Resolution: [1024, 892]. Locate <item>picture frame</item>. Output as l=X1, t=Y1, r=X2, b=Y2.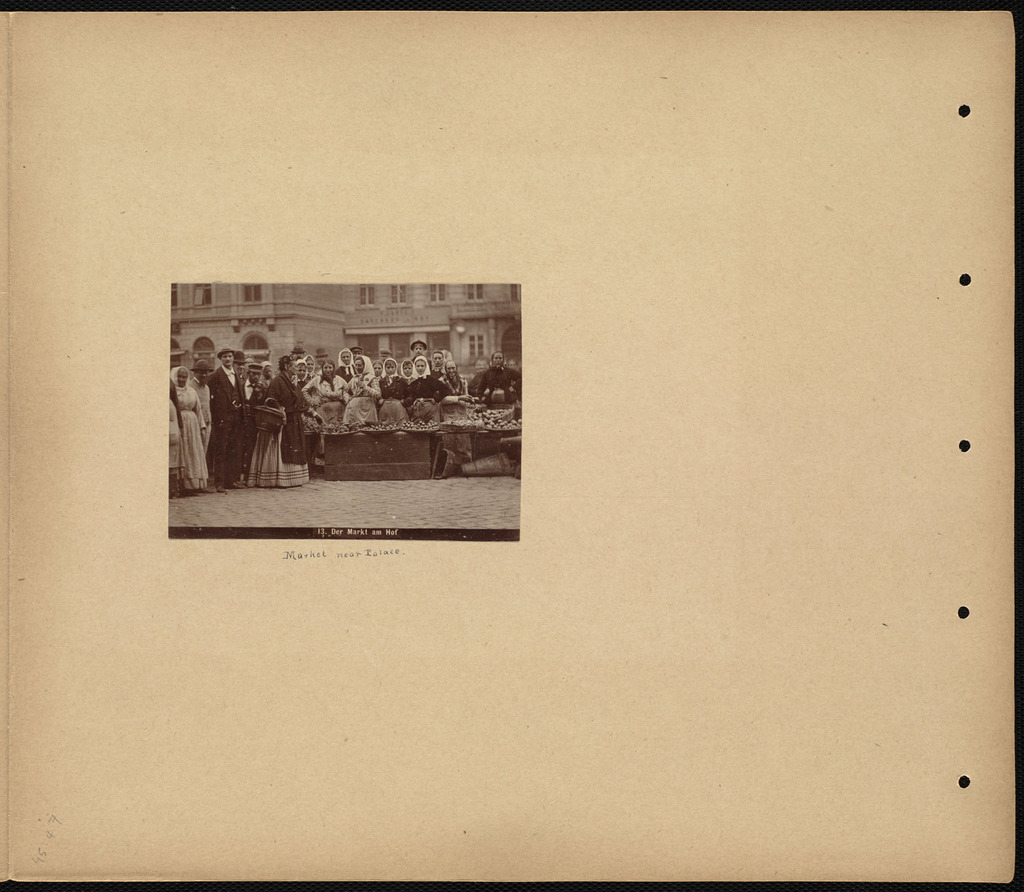
l=169, t=274, r=524, b=542.
